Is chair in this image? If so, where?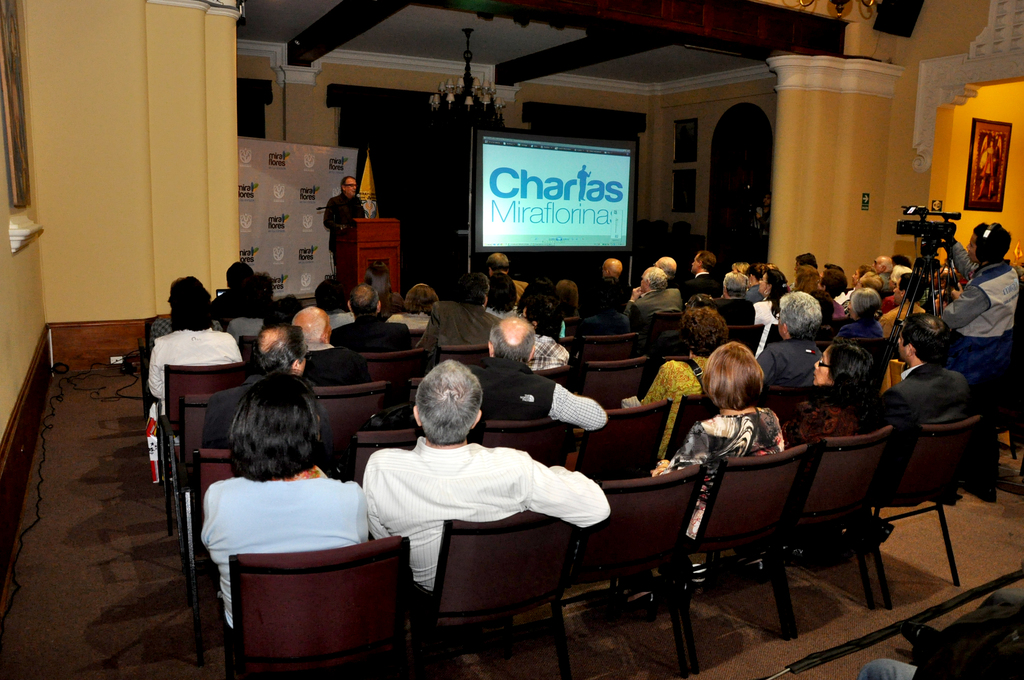
Yes, at bbox=(572, 400, 669, 483).
